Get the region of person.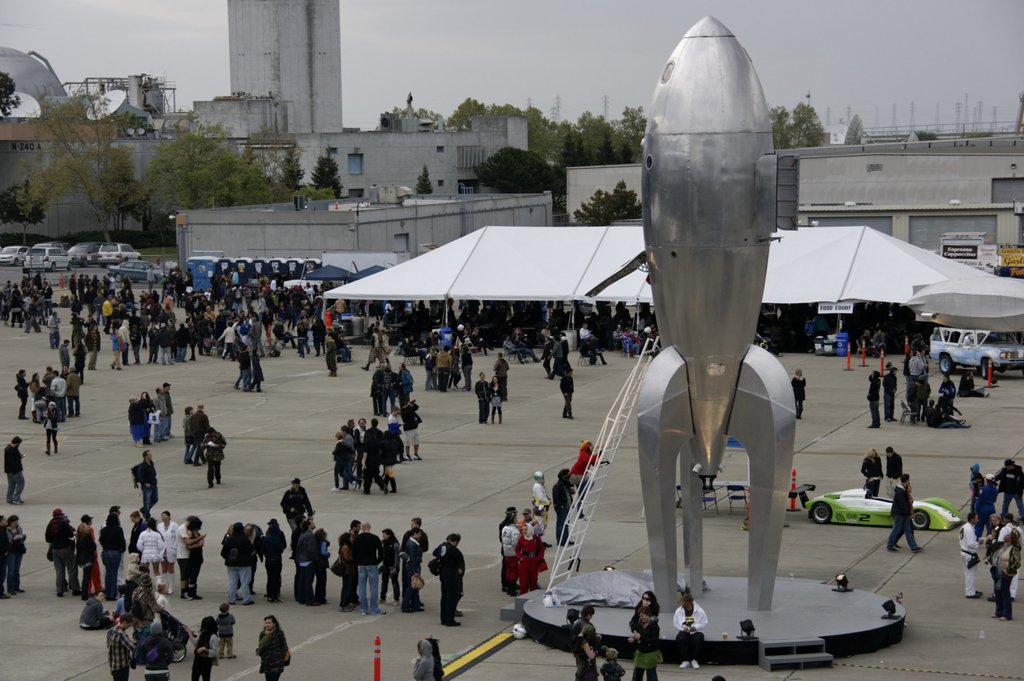
x1=408, y1=638, x2=433, y2=680.
